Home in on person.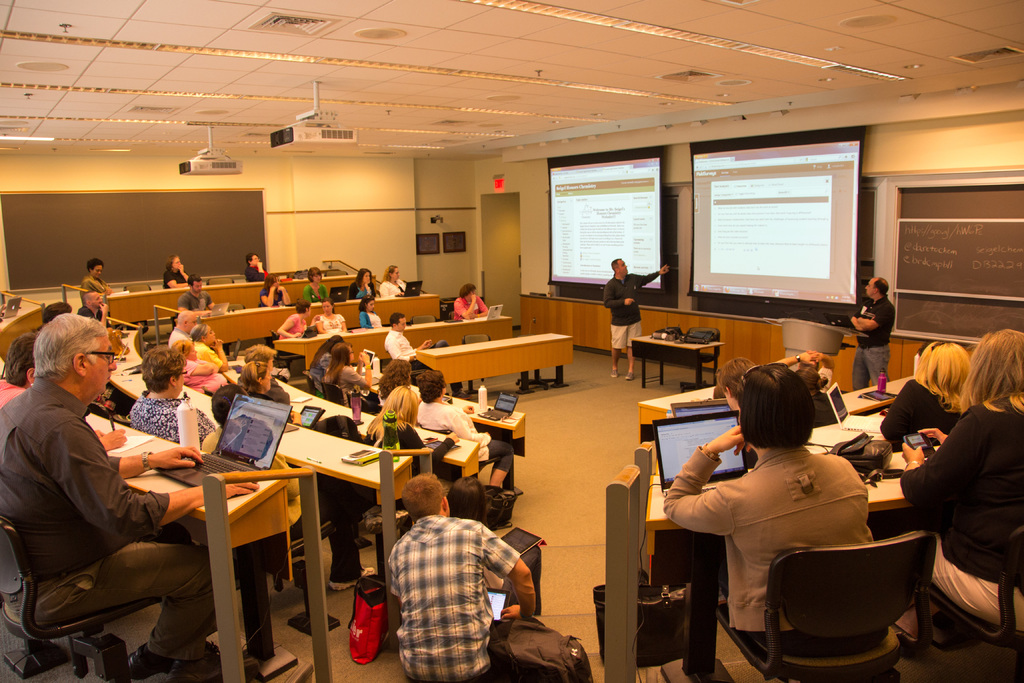
Homed in at [166,309,198,347].
